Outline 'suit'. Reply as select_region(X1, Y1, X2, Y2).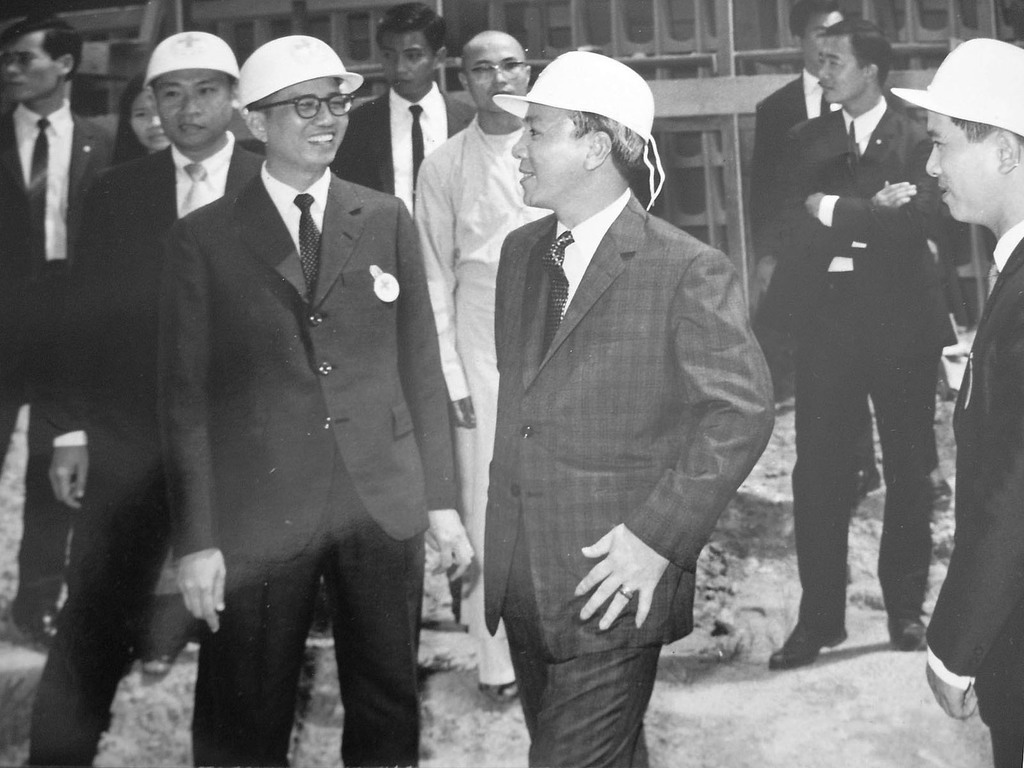
select_region(755, 69, 948, 467).
